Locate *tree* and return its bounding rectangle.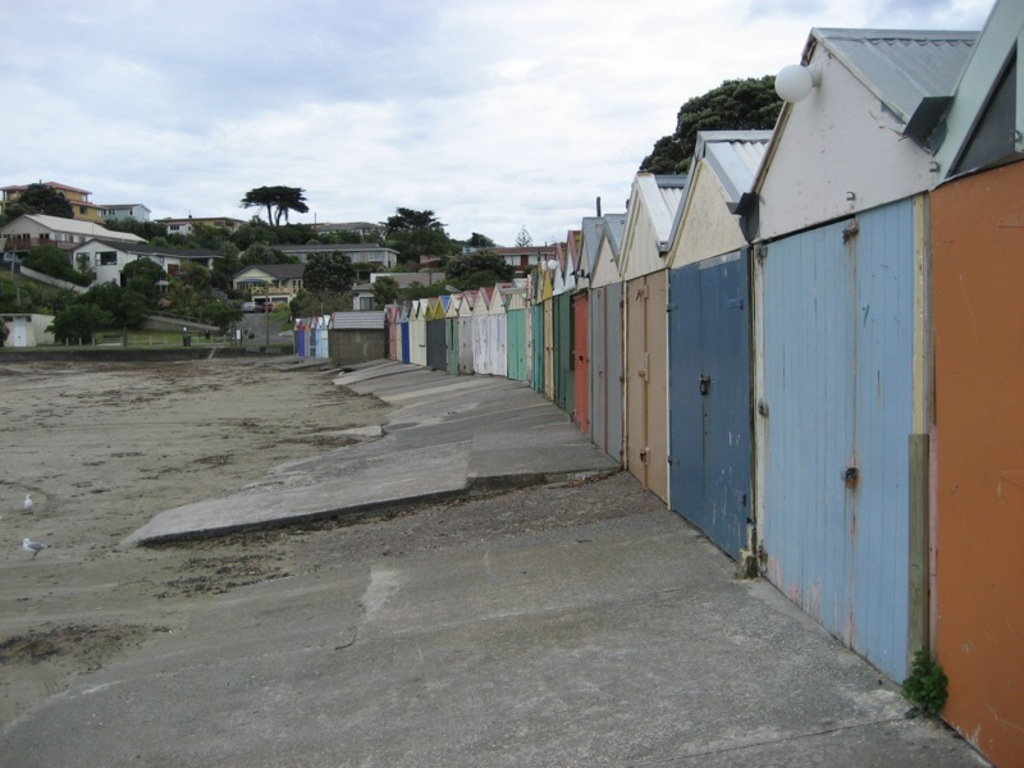
{"left": 97, "top": 219, "right": 166, "bottom": 246}.
